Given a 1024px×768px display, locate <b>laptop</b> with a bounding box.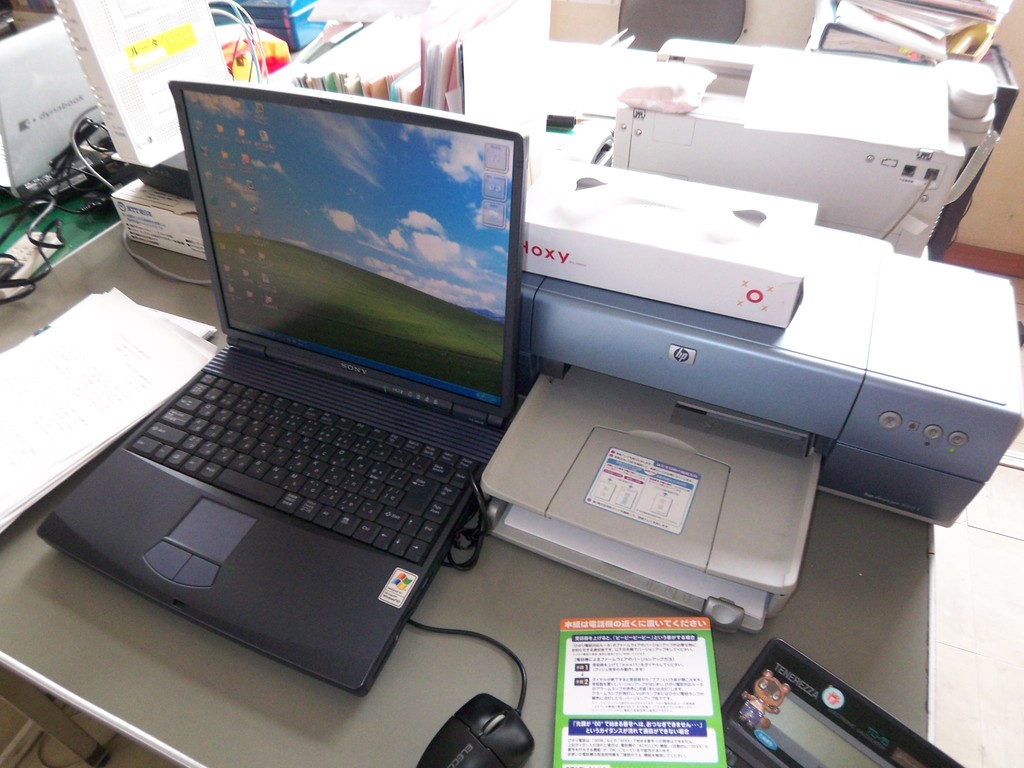
Located: l=35, t=45, r=553, b=723.
